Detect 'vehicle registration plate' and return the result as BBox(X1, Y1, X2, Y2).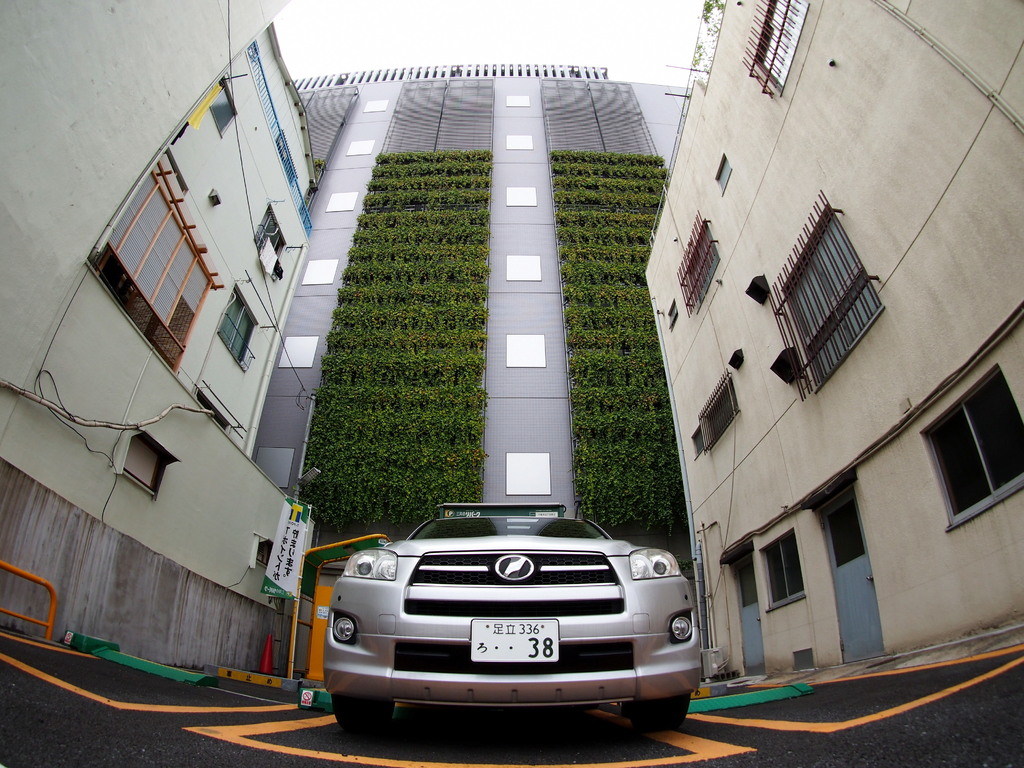
BBox(473, 616, 558, 660).
